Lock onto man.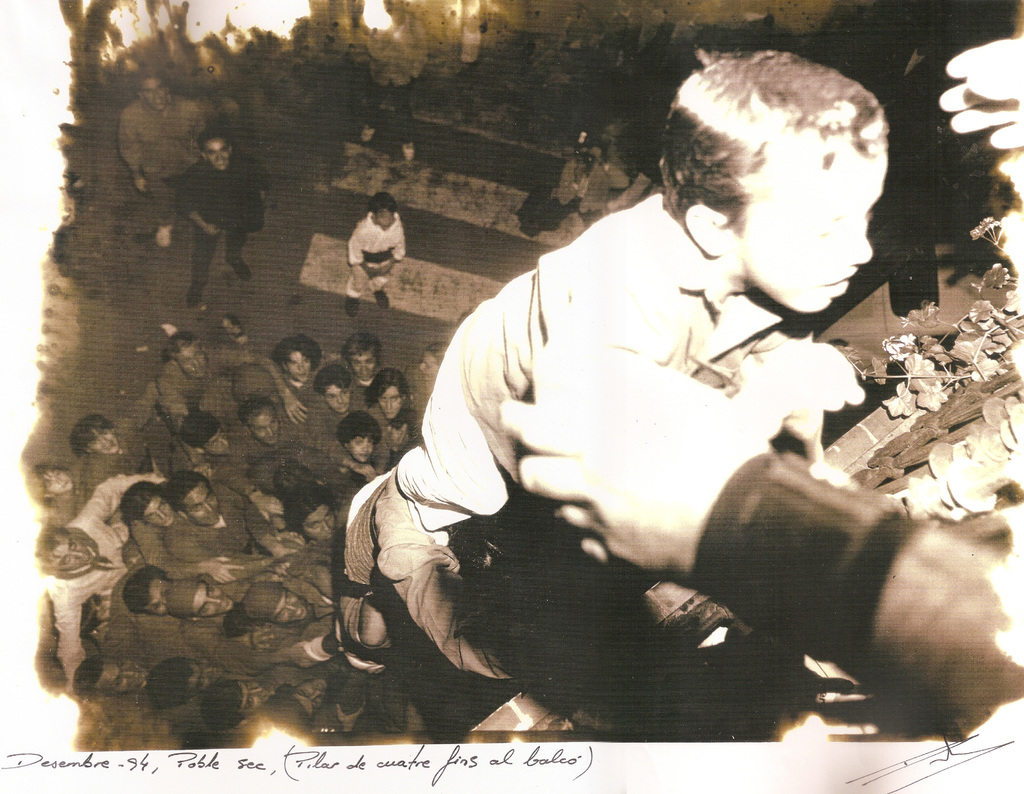
Locked: x1=170 y1=126 x2=264 y2=305.
